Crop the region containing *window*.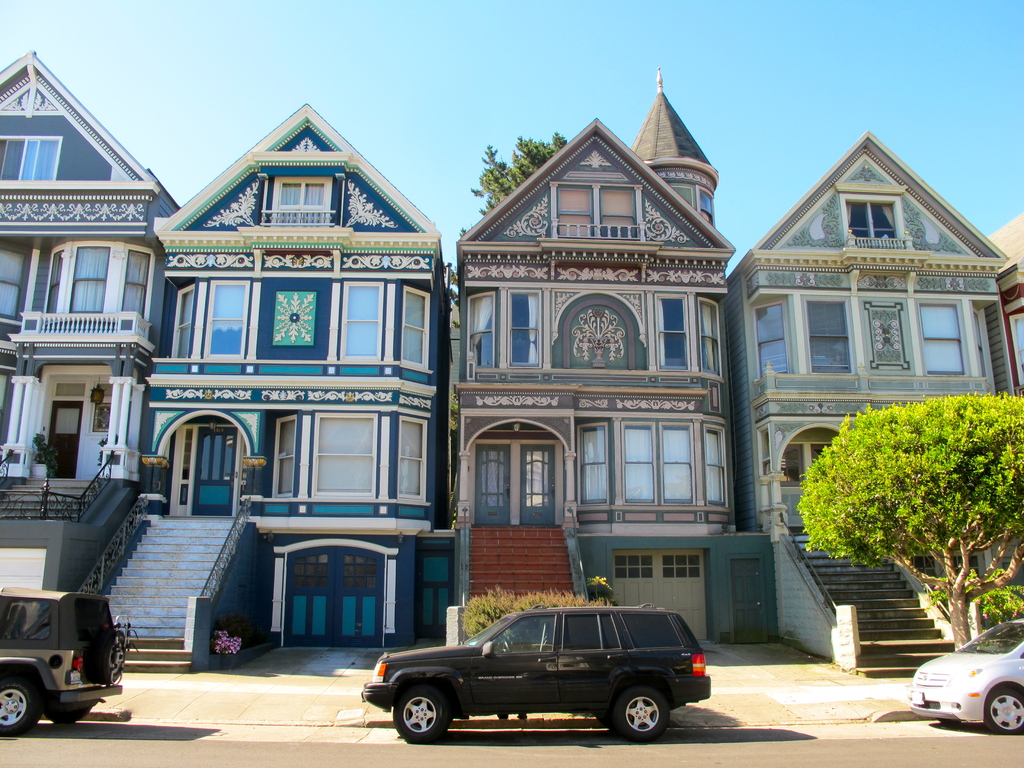
Crop region: Rect(756, 294, 793, 383).
